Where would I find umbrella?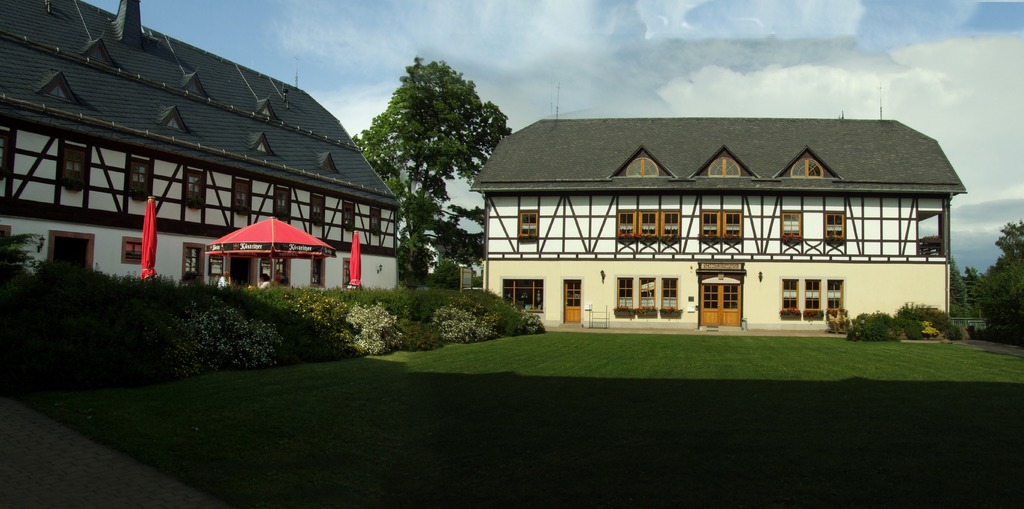
At l=348, t=231, r=362, b=294.
